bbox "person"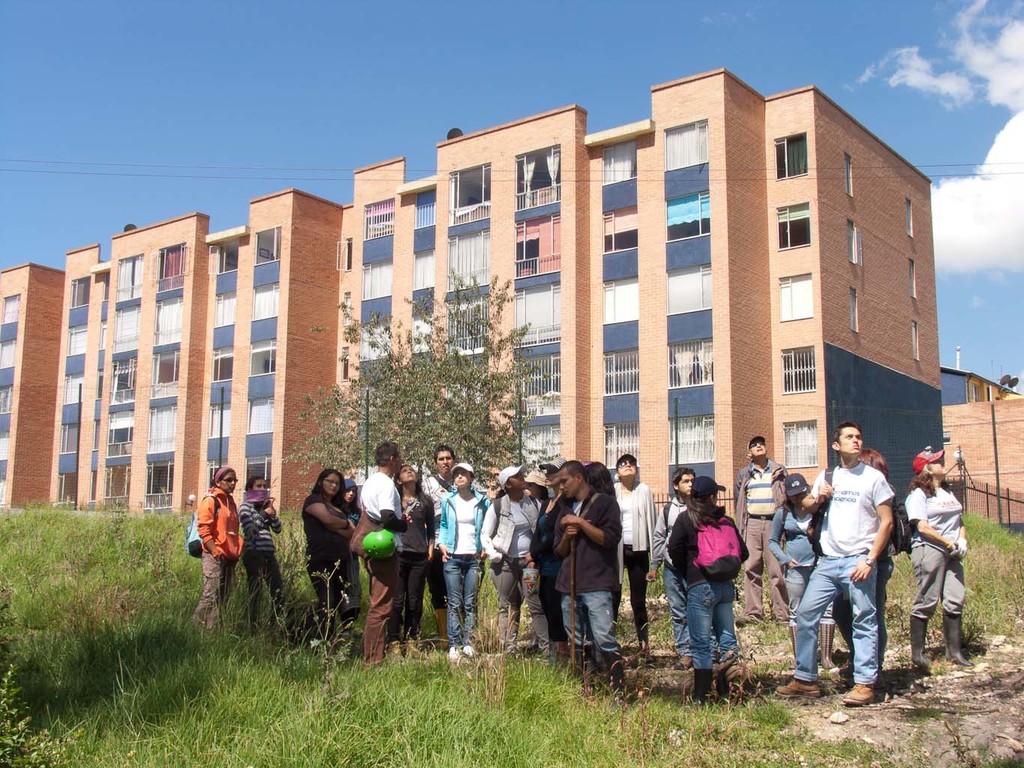
bbox=(854, 445, 908, 683)
